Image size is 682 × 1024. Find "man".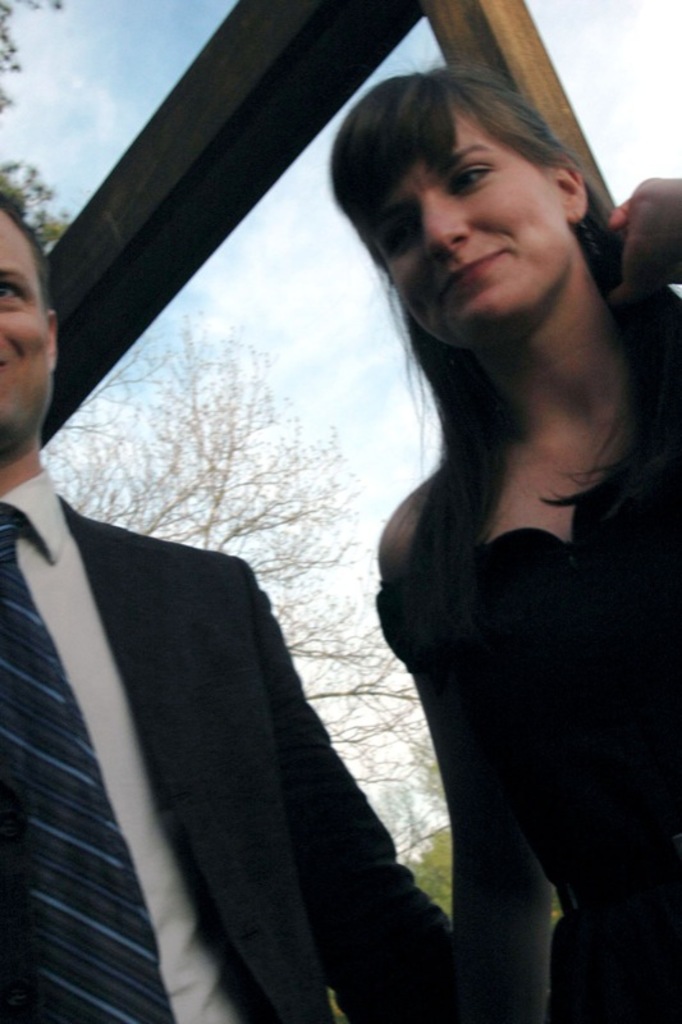
Rect(0, 148, 448, 1023).
